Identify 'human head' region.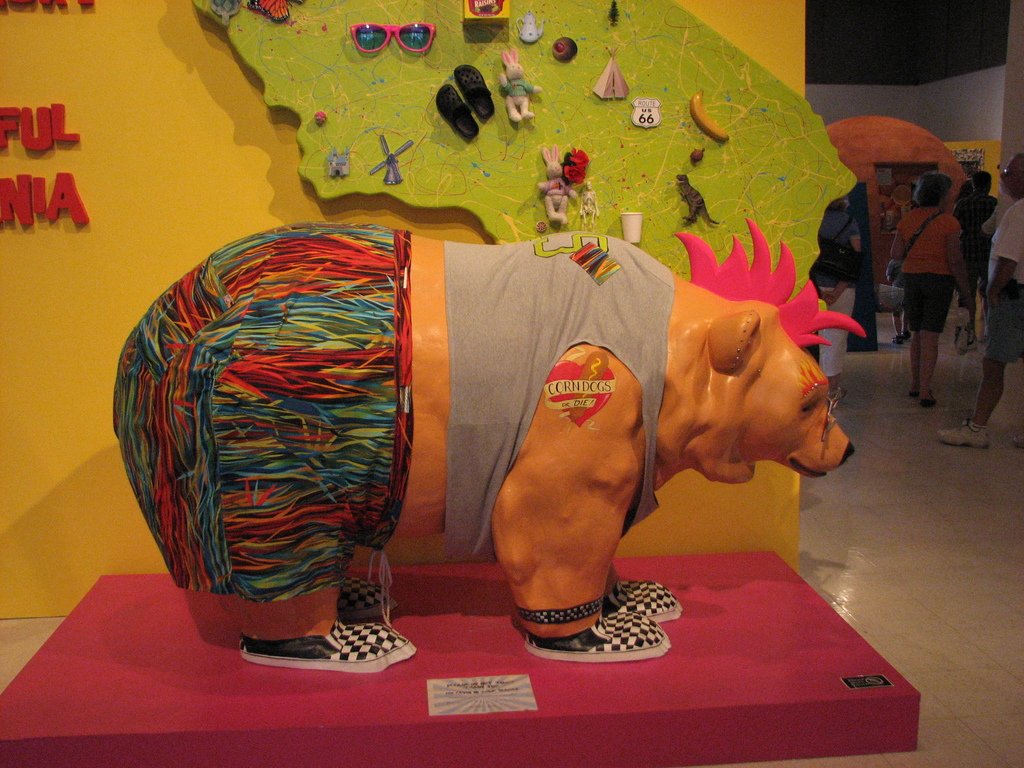
Region: select_region(995, 152, 1023, 206).
